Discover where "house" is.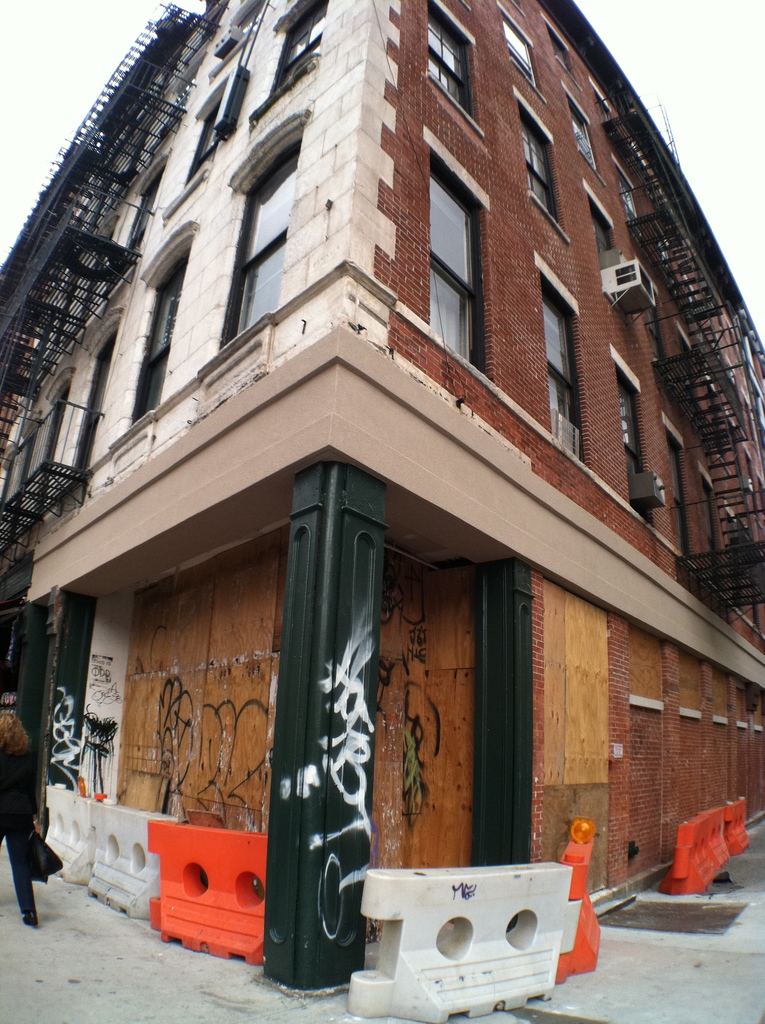
Discovered at box(0, 0, 764, 993).
